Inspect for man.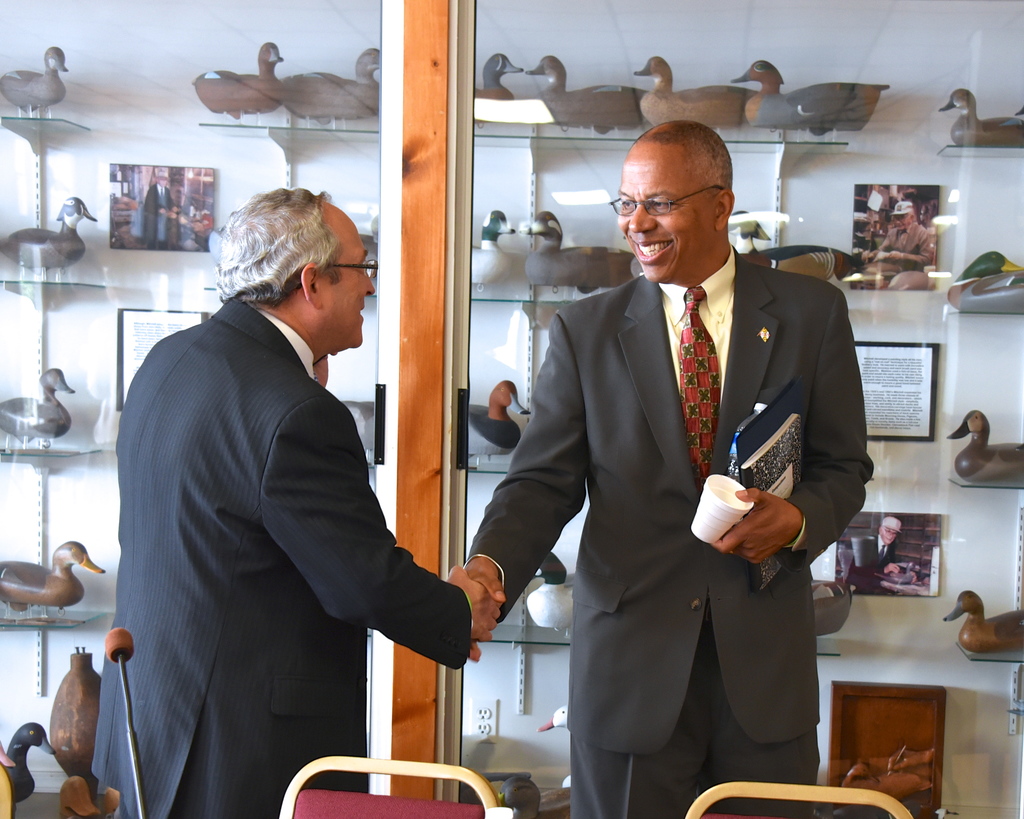
Inspection: 465:120:874:812.
